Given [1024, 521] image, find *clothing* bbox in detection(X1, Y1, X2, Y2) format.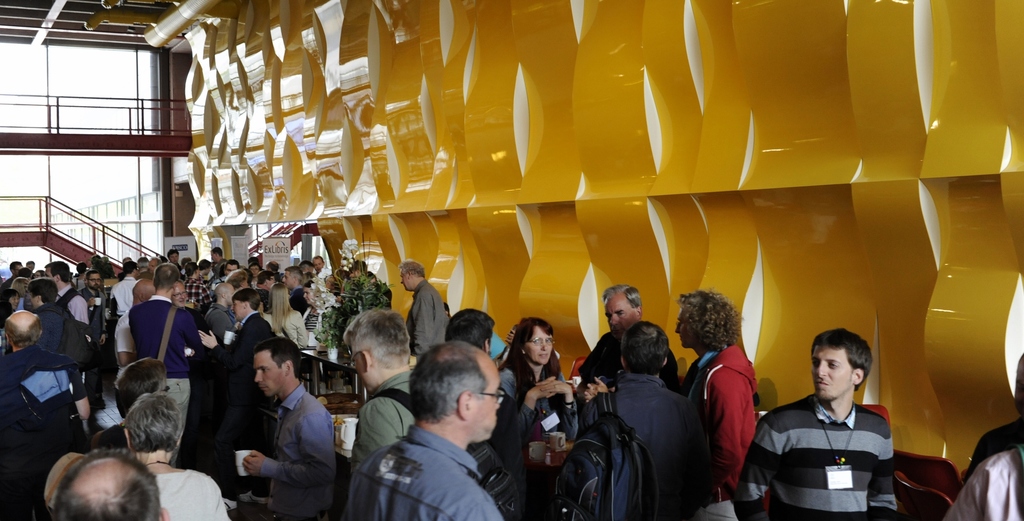
detection(127, 296, 209, 455).
